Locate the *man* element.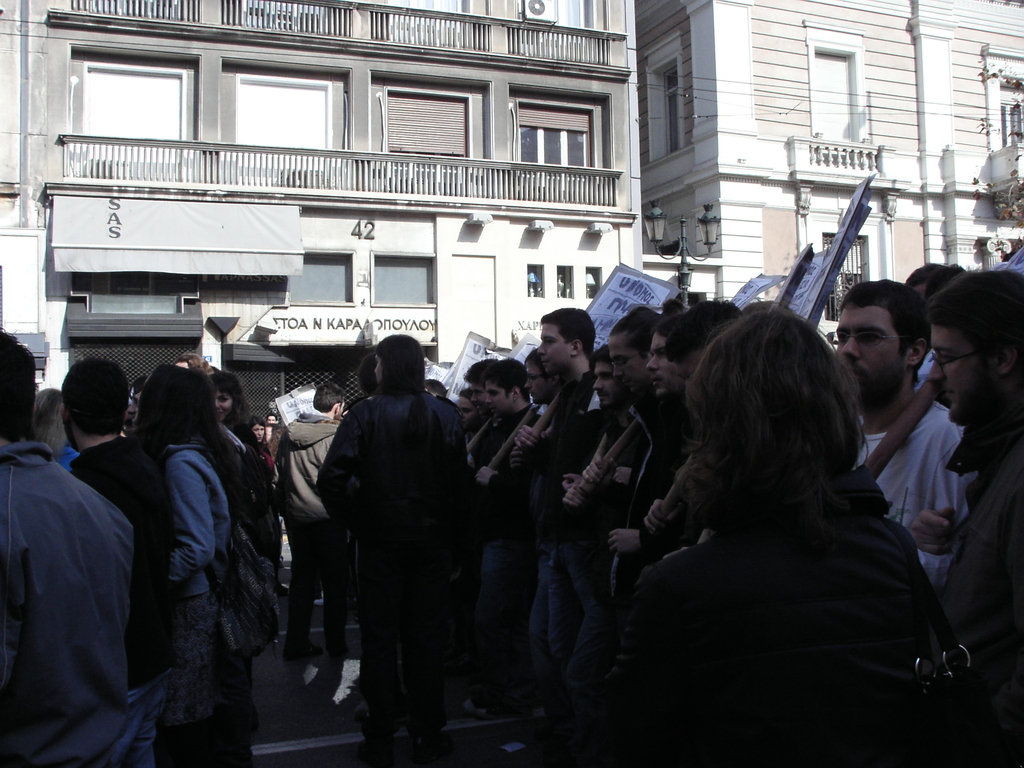
Element bbox: bbox=[461, 355, 543, 665].
